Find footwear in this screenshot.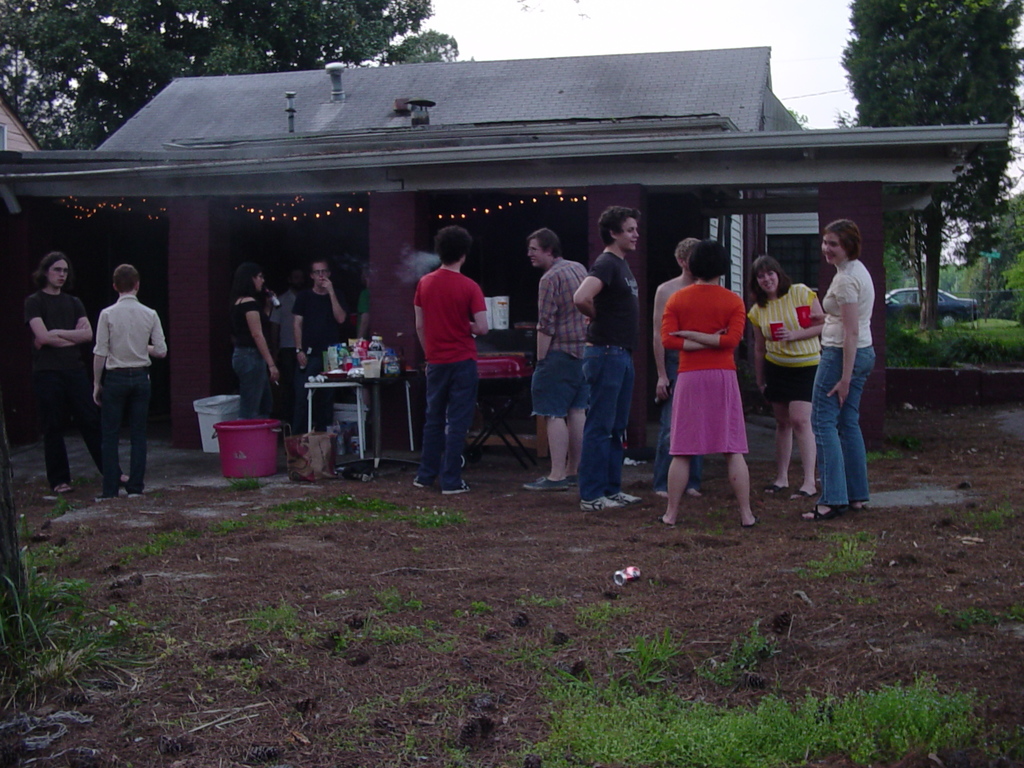
The bounding box for footwear is (580, 492, 620, 511).
